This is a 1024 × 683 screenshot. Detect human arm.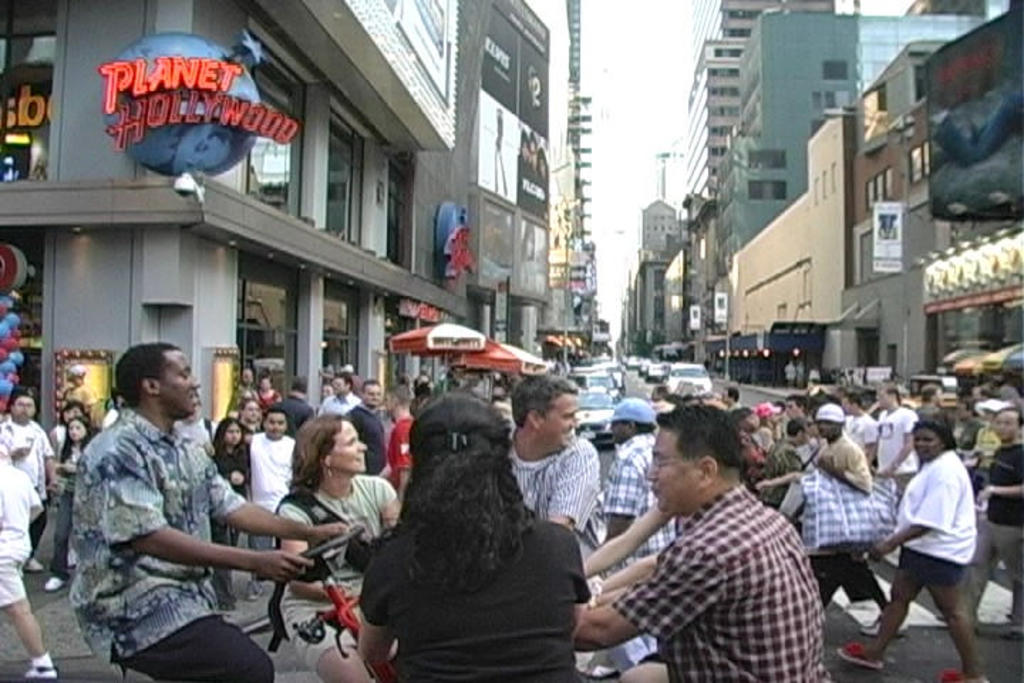
[100, 464, 270, 581].
